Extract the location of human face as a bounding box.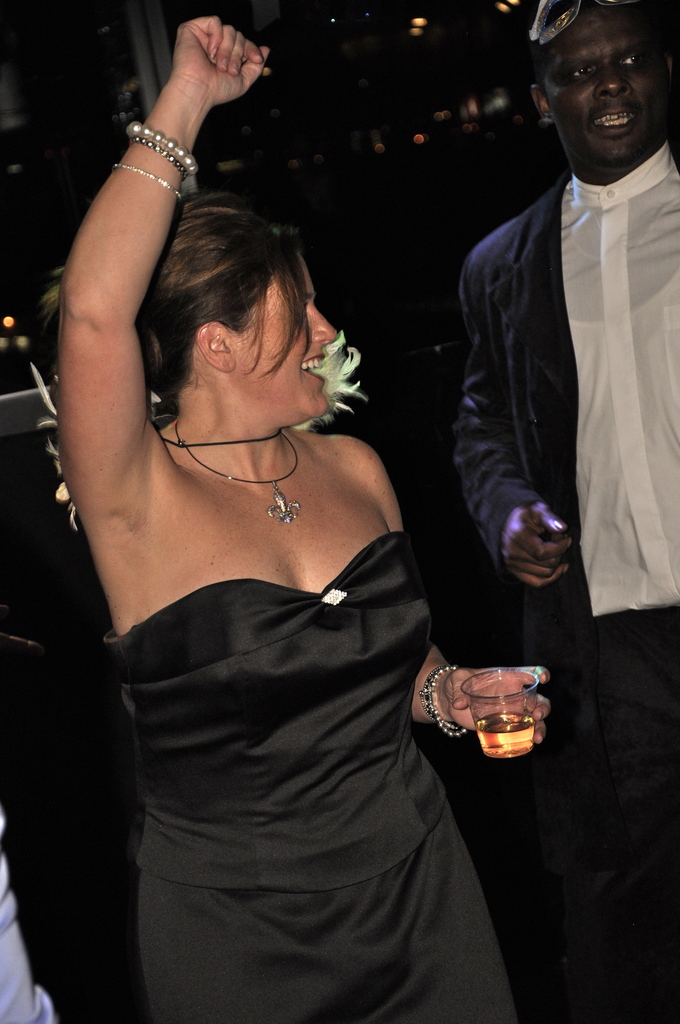
[x1=226, y1=259, x2=338, y2=412].
